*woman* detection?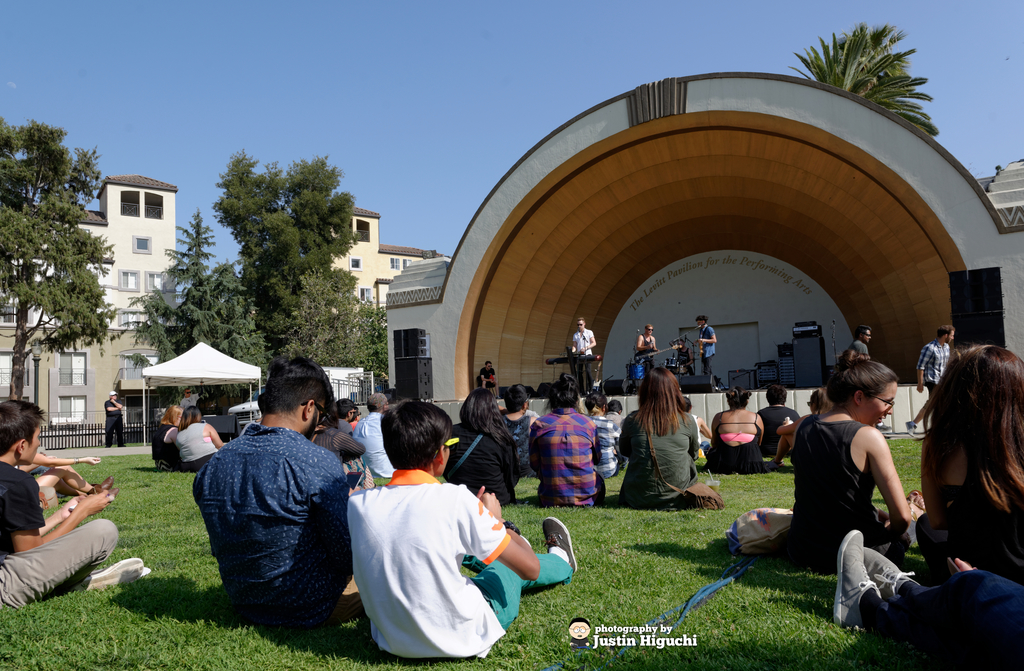
bbox=(911, 341, 1023, 576)
